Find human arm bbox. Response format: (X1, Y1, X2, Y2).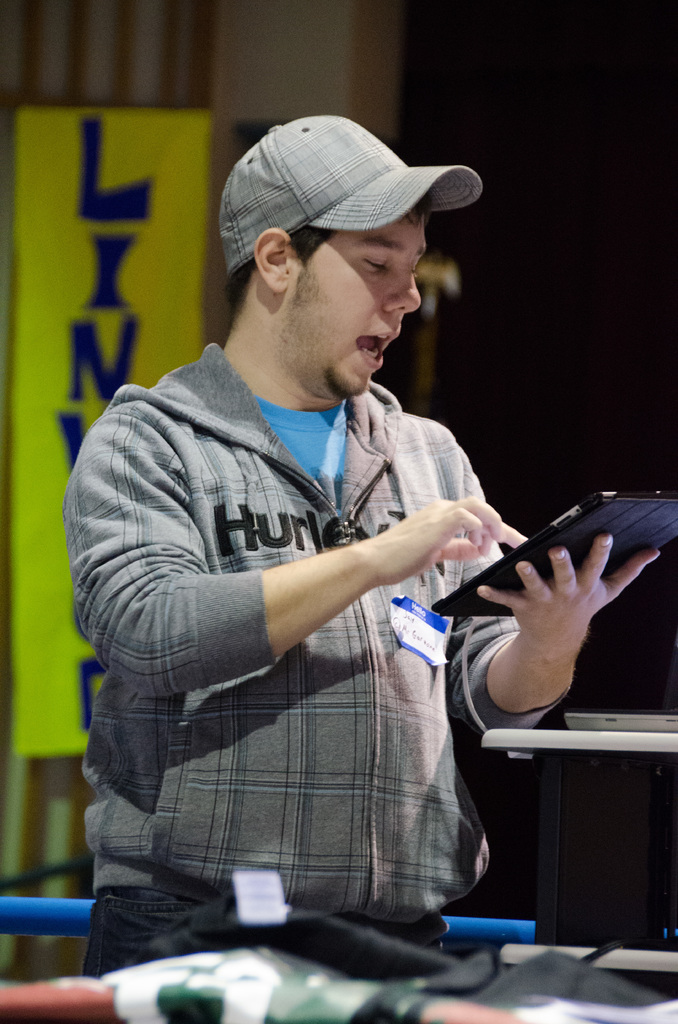
(70, 415, 531, 697).
